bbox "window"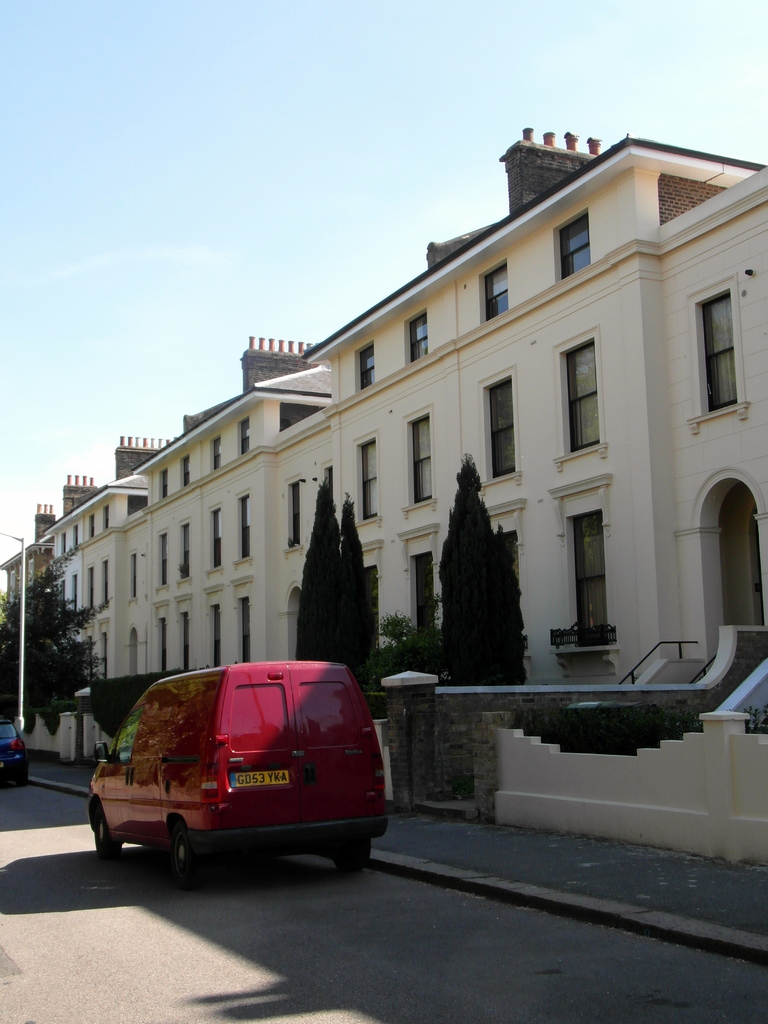
select_region(56, 581, 65, 604)
